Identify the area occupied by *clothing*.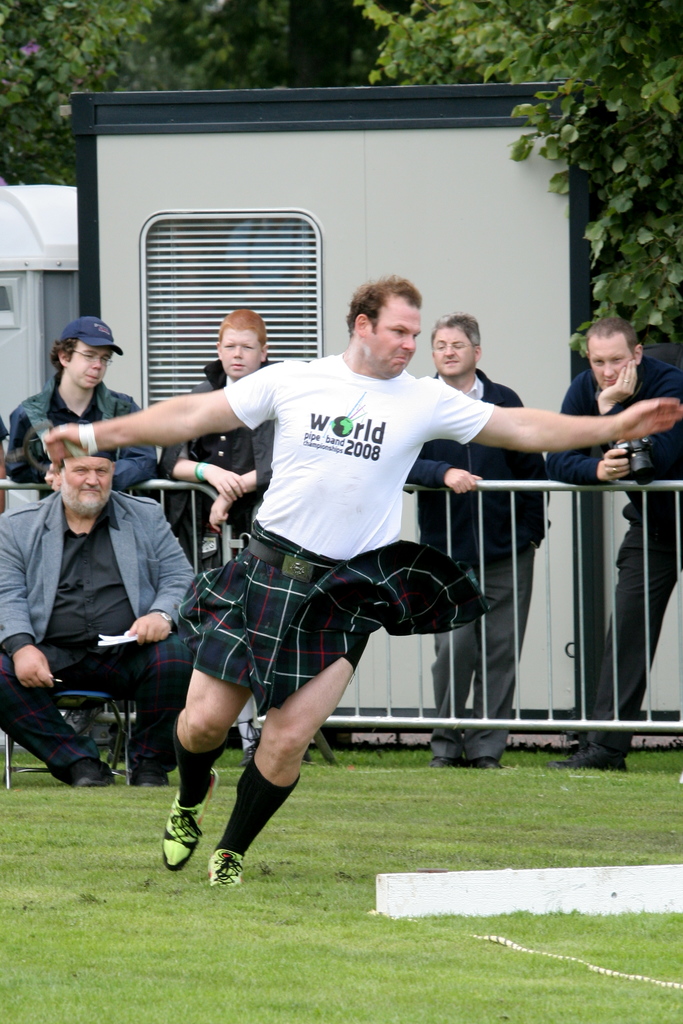
Area: 0,487,198,783.
